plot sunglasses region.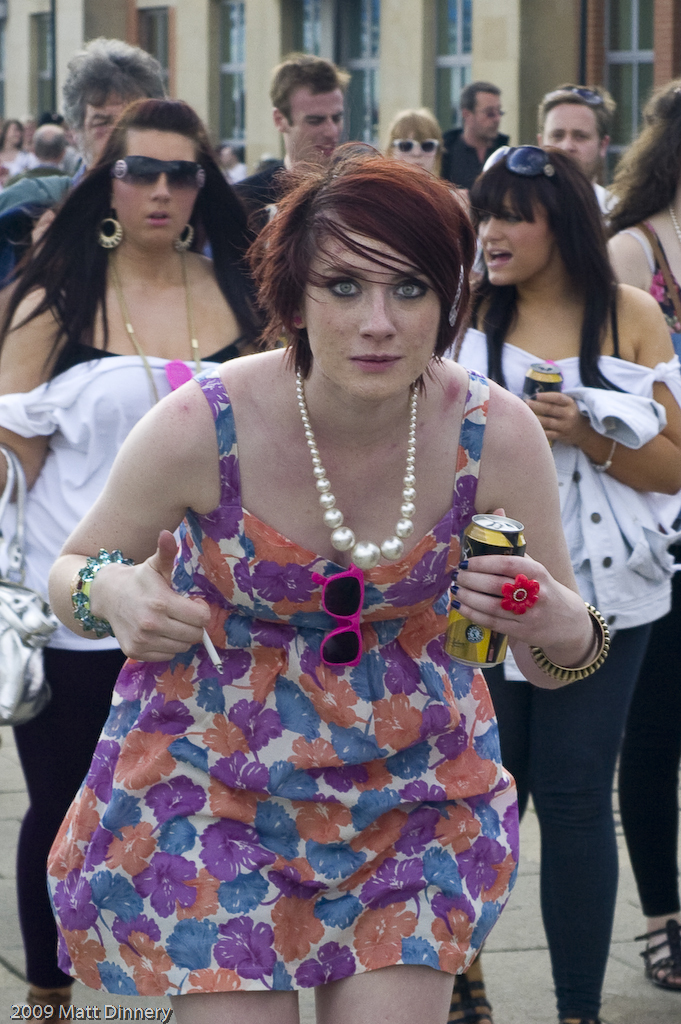
Plotted at (left=480, top=146, right=556, bottom=178).
